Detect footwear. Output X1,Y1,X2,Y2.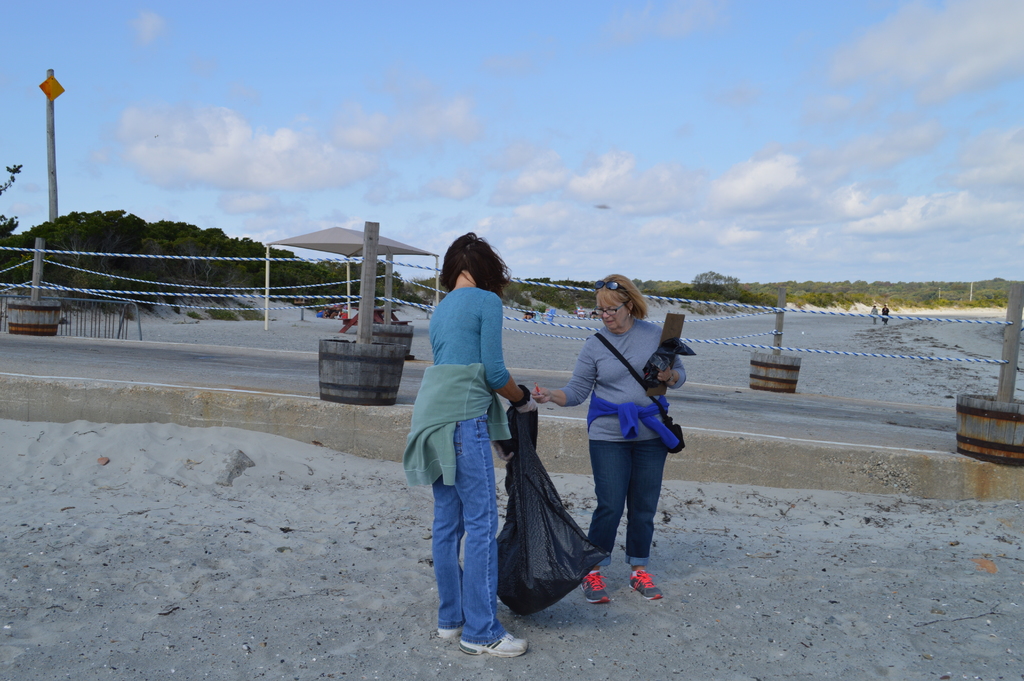
456,632,529,659.
